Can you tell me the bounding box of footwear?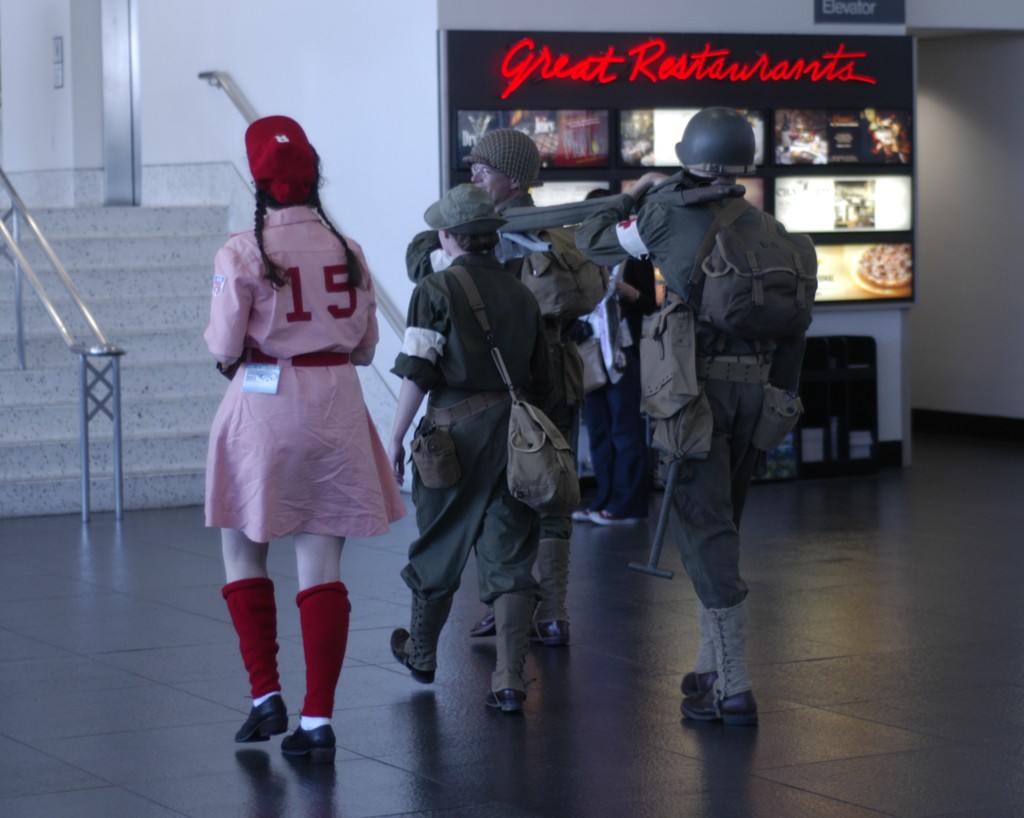
rect(392, 623, 431, 685).
